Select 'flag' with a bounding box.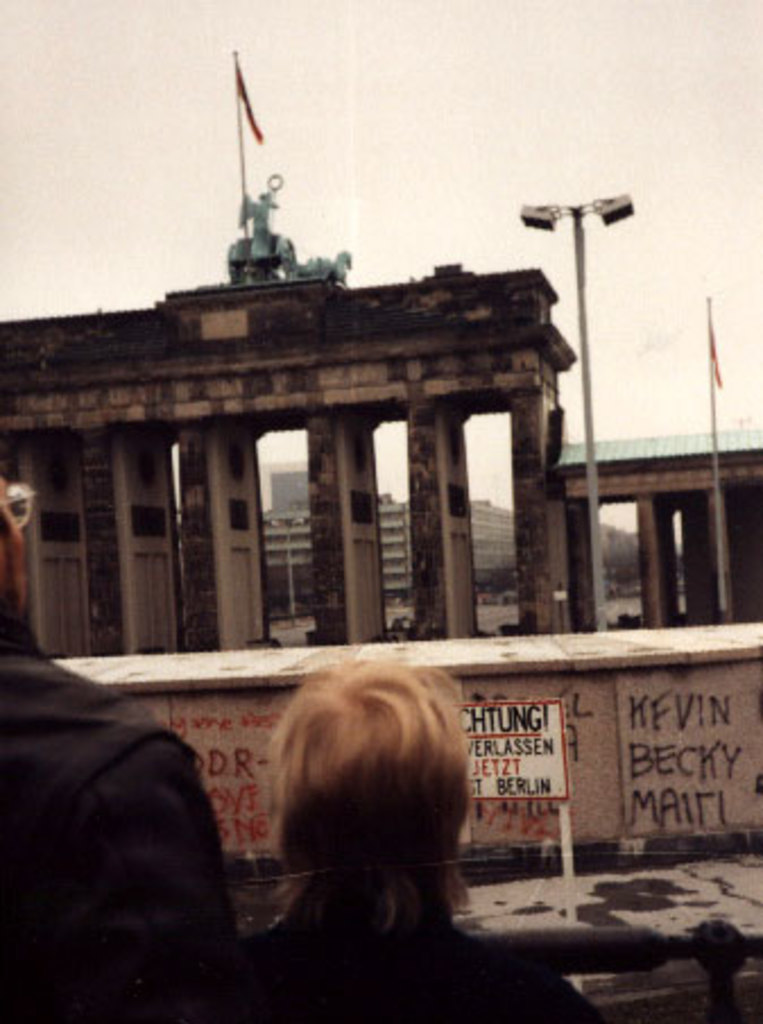
locate(231, 66, 265, 147).
